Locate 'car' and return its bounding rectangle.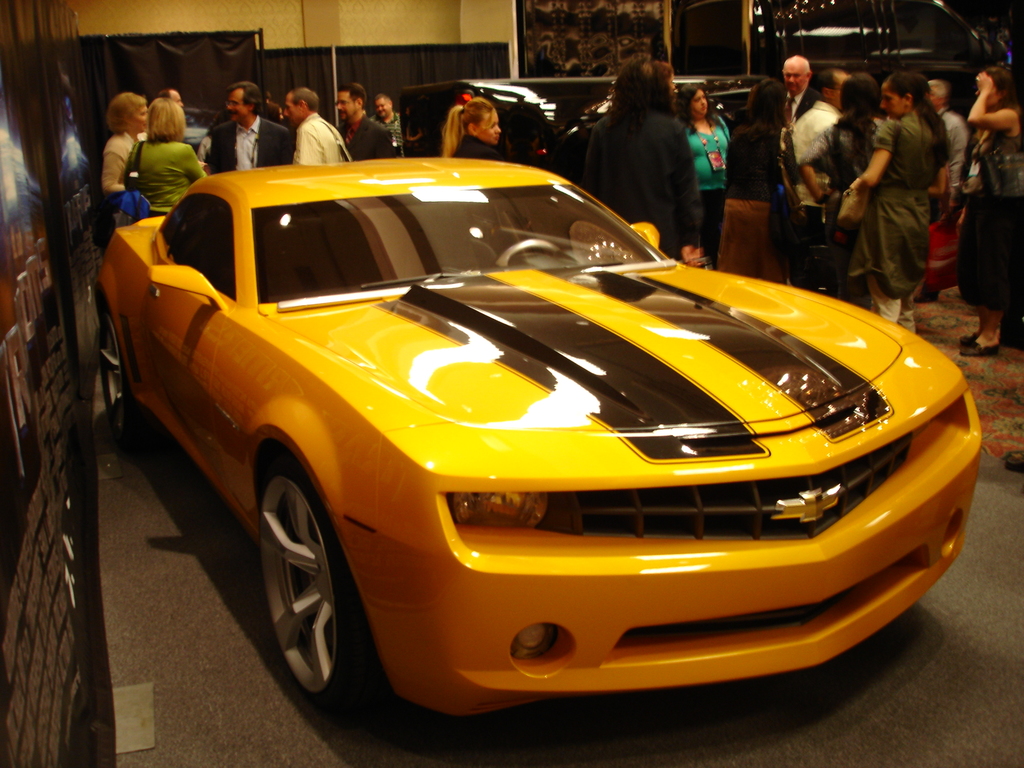
x1=675 y1=68 x2=780 y2=113.
